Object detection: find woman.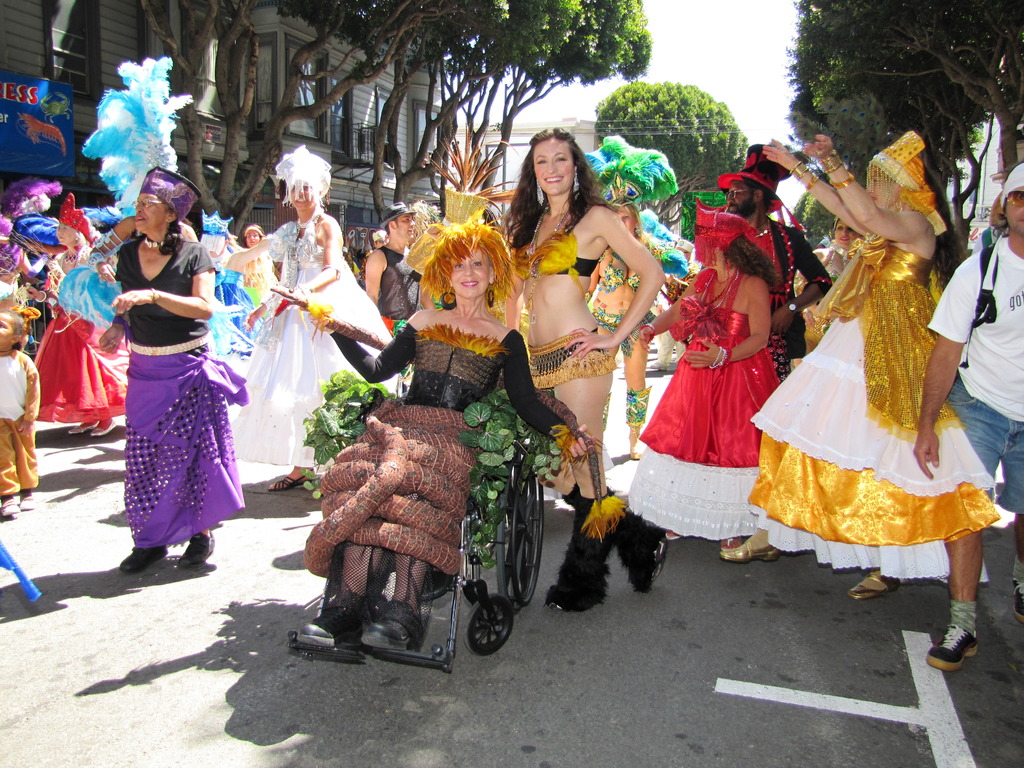
select_region(624, 207, 794, 549).
